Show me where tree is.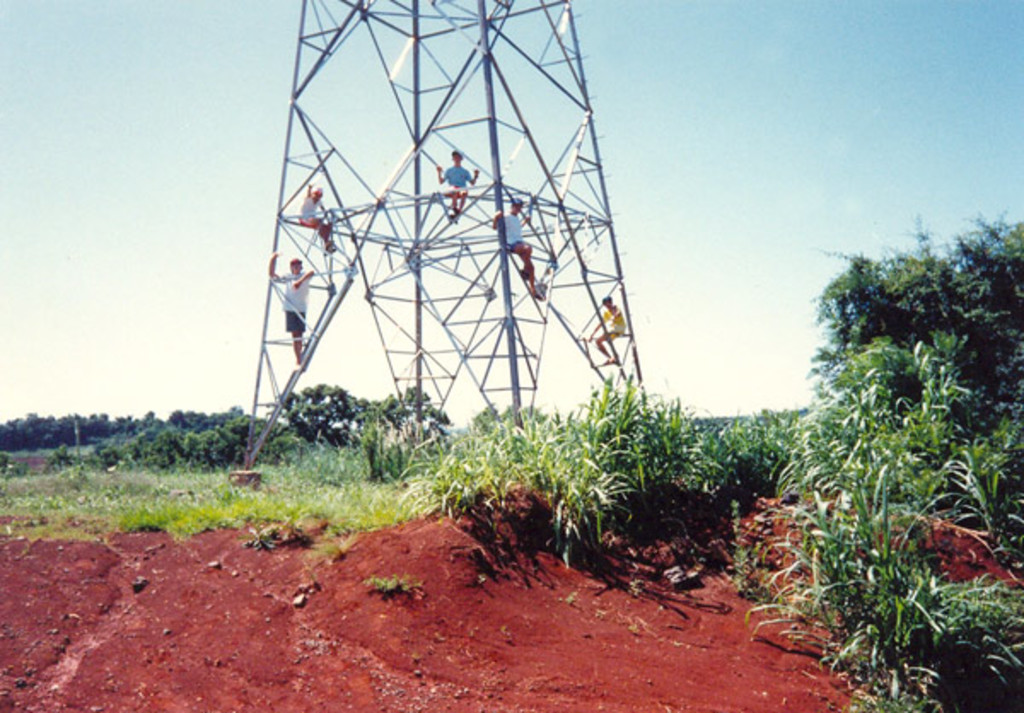
tree is at <bbox>275, 377, 360, 442</bbox>.
